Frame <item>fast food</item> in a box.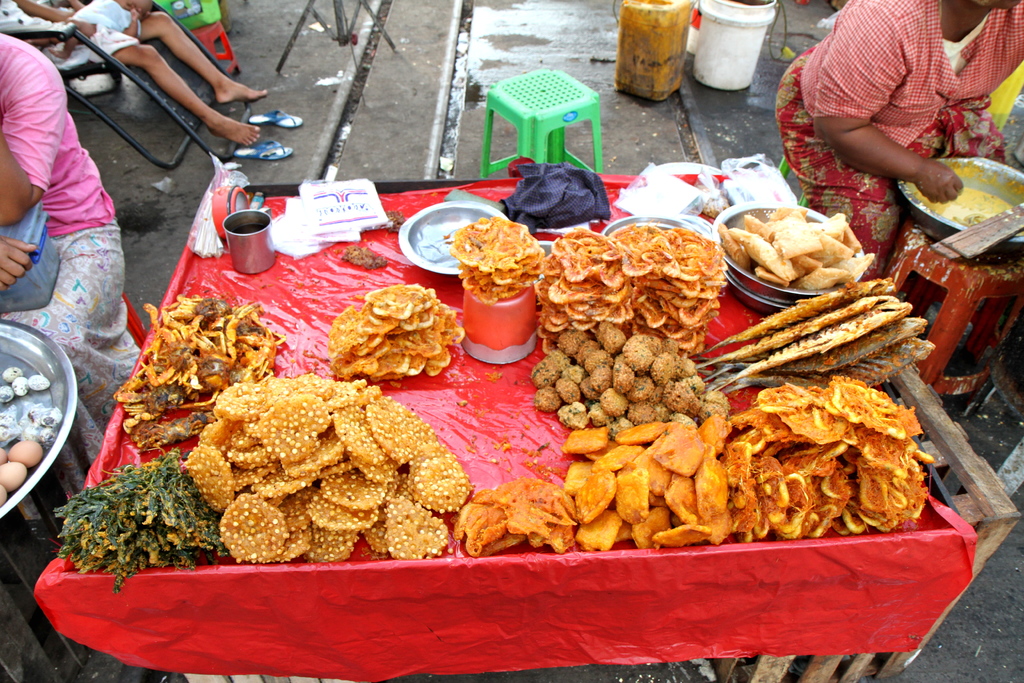
x1=24 y1=402 x2=45 y2=427.
